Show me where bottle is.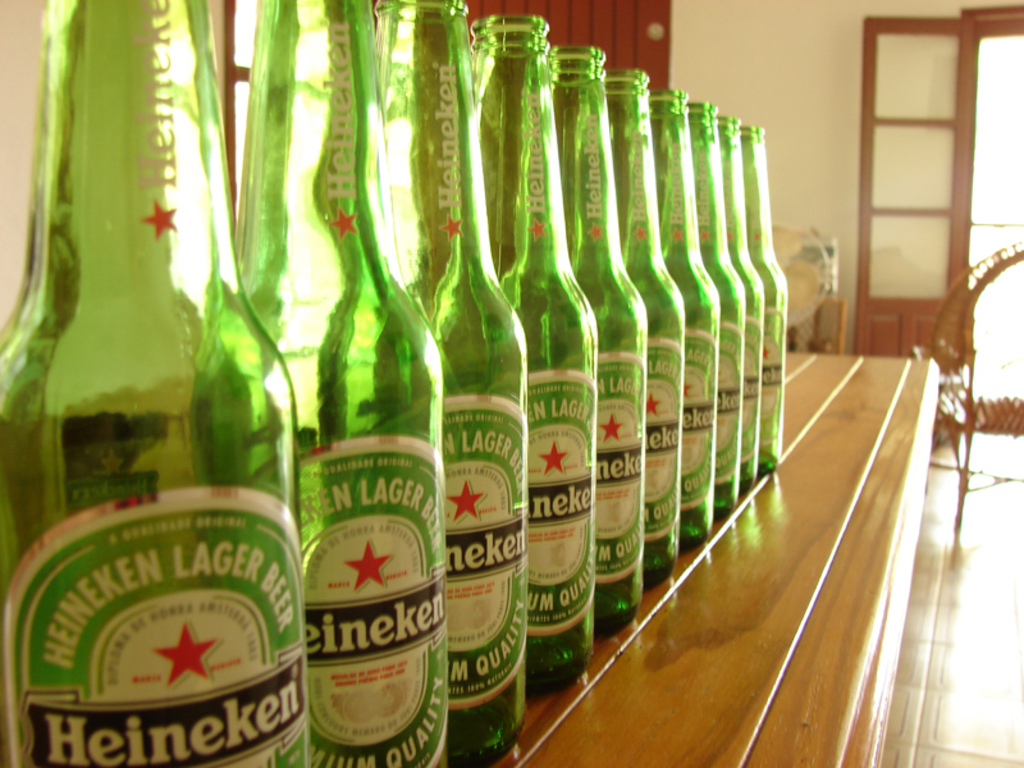
bottle is at left=723, top=118, right=760, bottom=485.
